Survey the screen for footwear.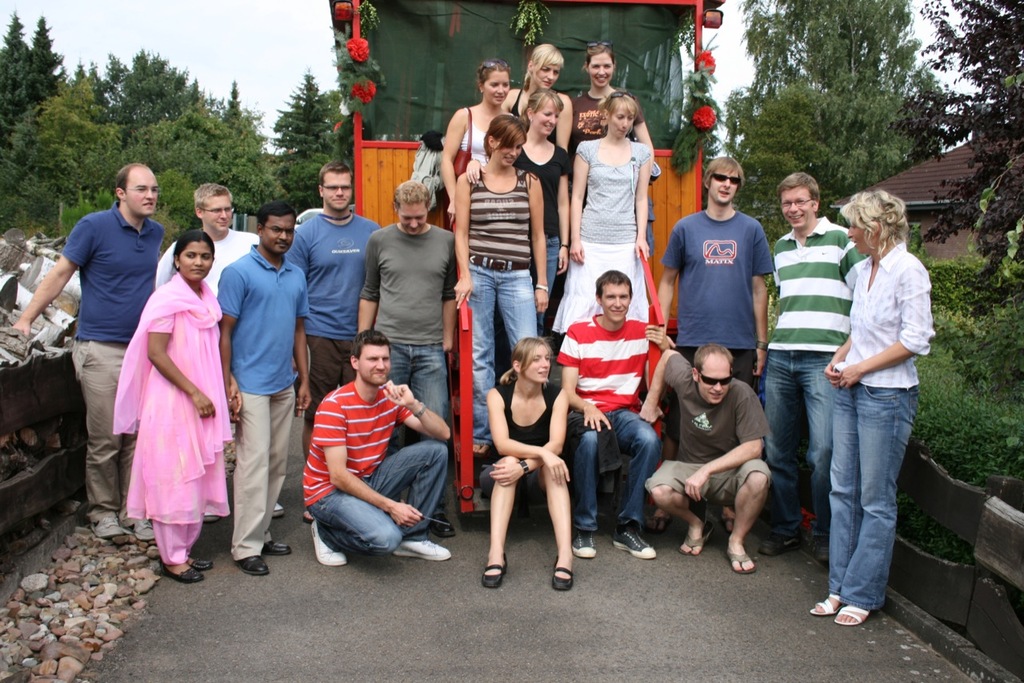
Survey found: left=308, top=517, right=350, bottom=564.
